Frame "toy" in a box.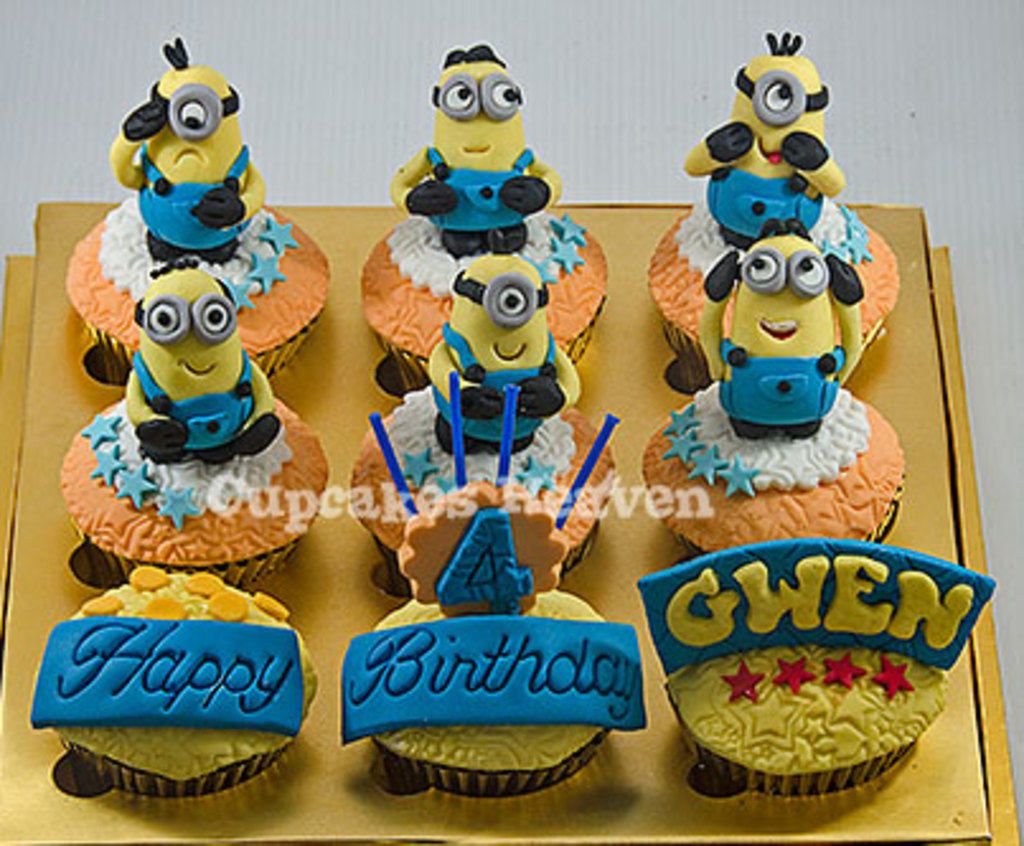
bbox=(864, 655, 907, 701).
